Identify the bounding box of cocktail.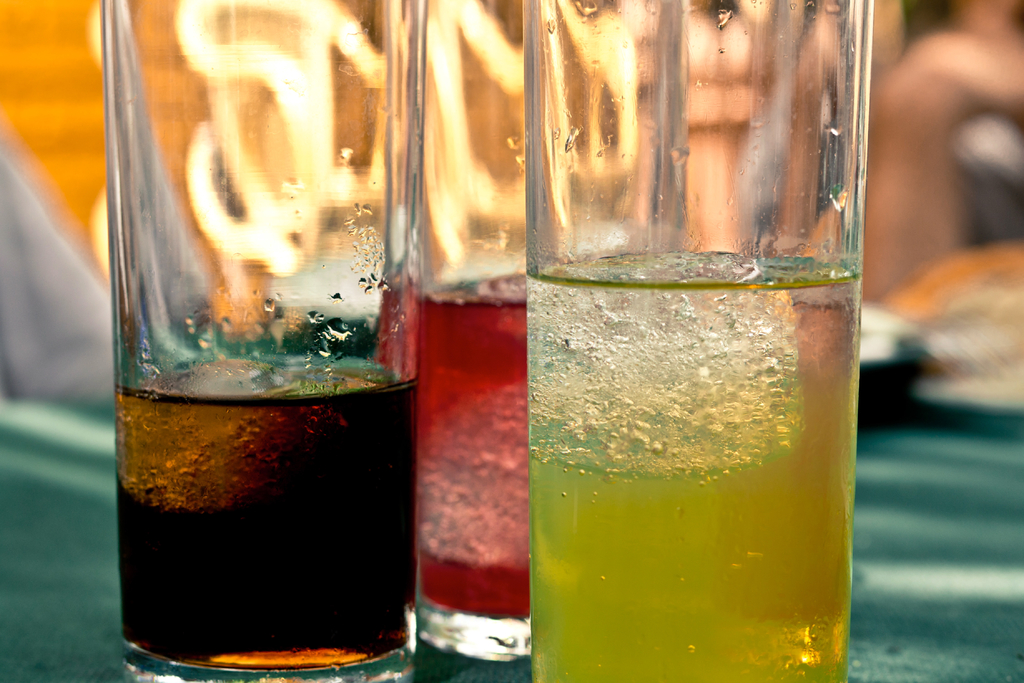
(x1=375, y1=0, x2=696, y2=654).
